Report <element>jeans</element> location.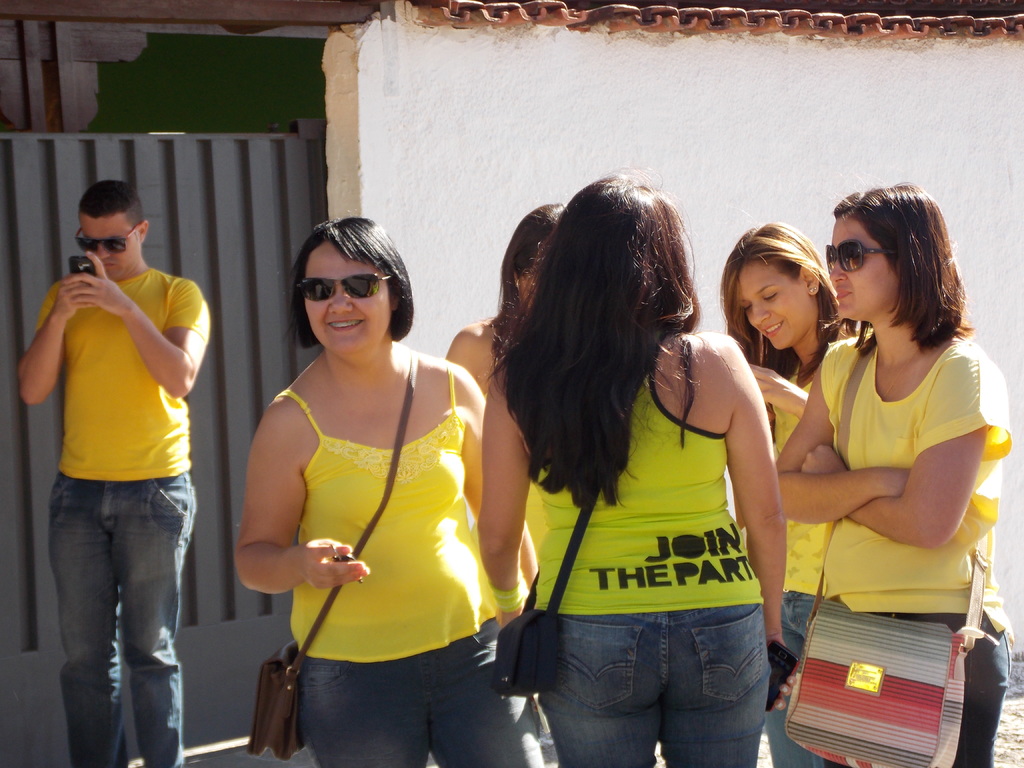
Report: BBox(40, 472, 190, 767).
